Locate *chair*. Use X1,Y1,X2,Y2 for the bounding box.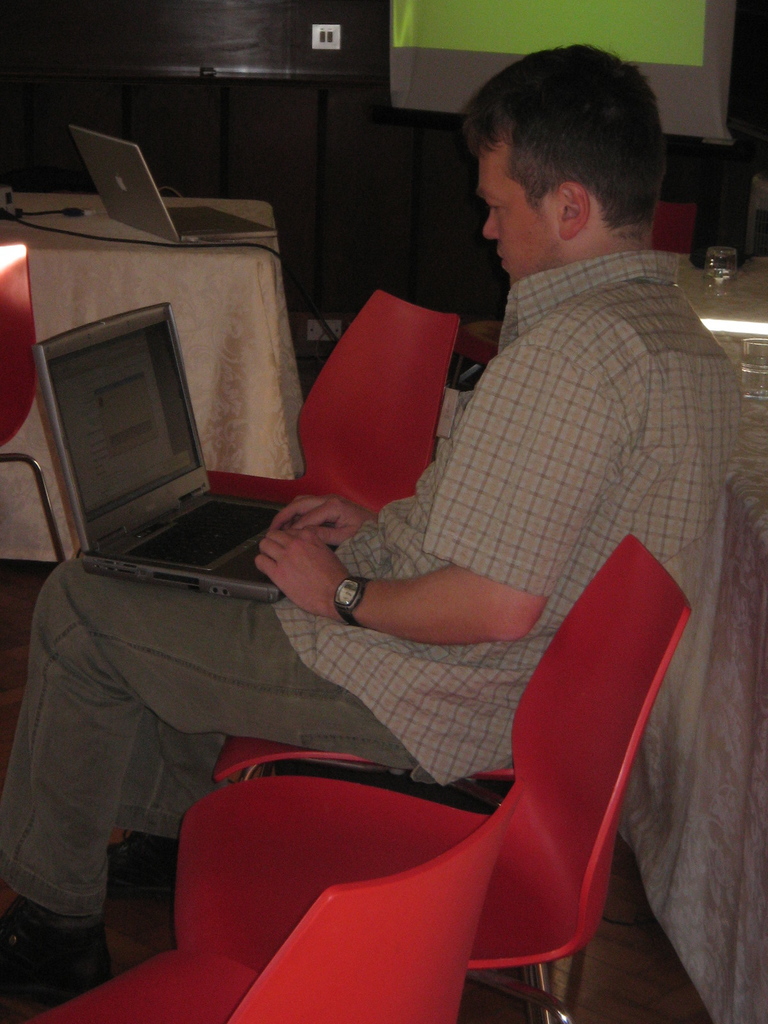
637,200,691,259.
